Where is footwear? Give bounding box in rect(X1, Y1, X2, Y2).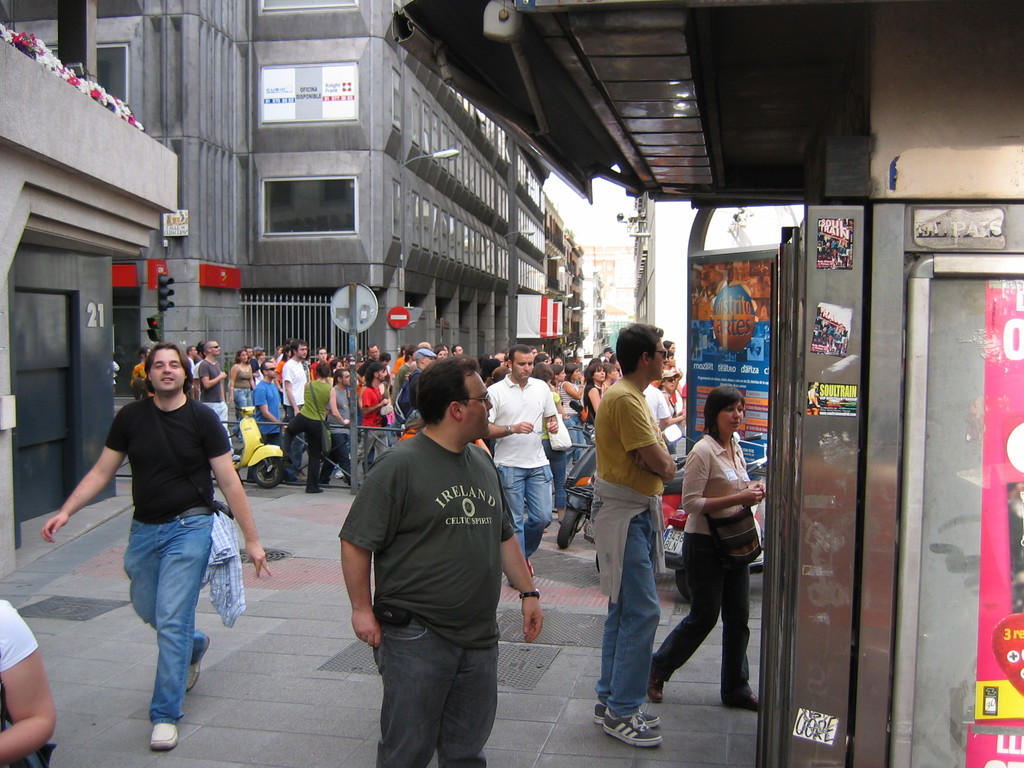
rect(332, 466, 345, 479).
